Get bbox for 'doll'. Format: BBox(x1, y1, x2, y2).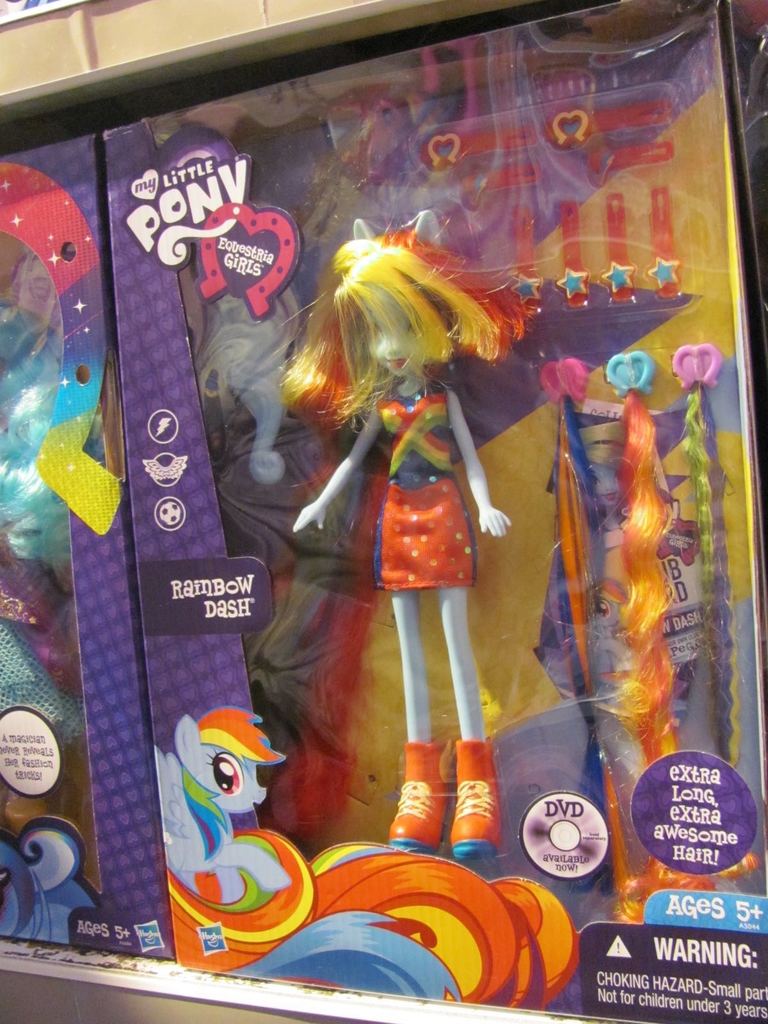
BBox(281, 229, 547, 802).
